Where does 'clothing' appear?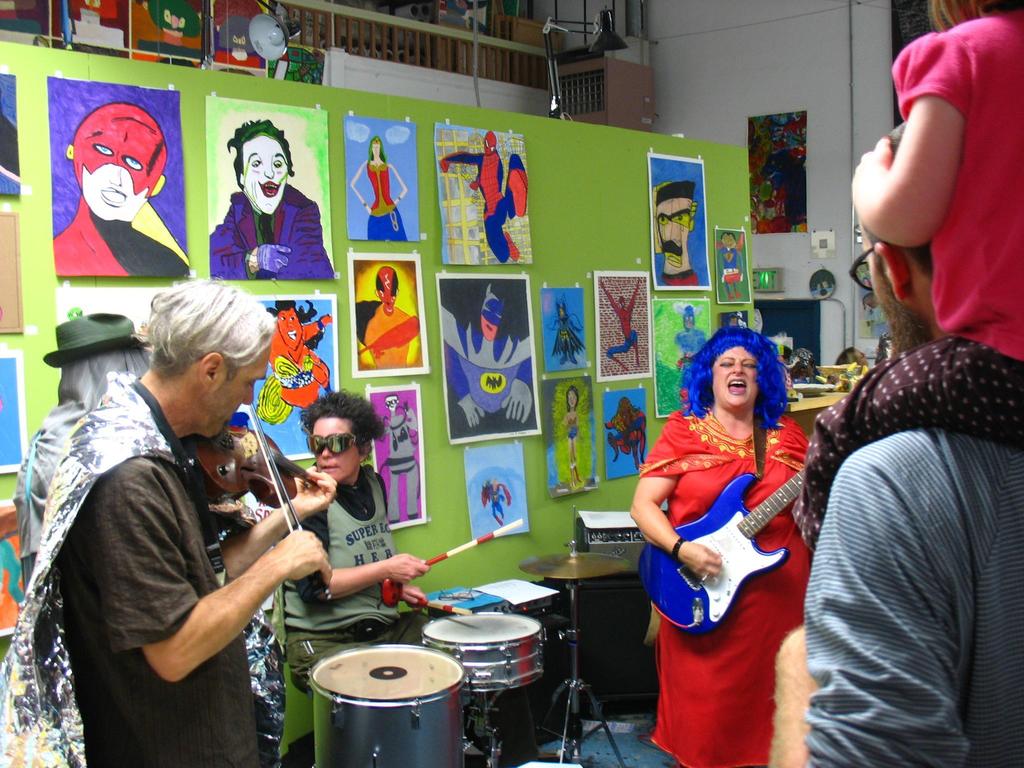
Appears at 273/461/419/731.
